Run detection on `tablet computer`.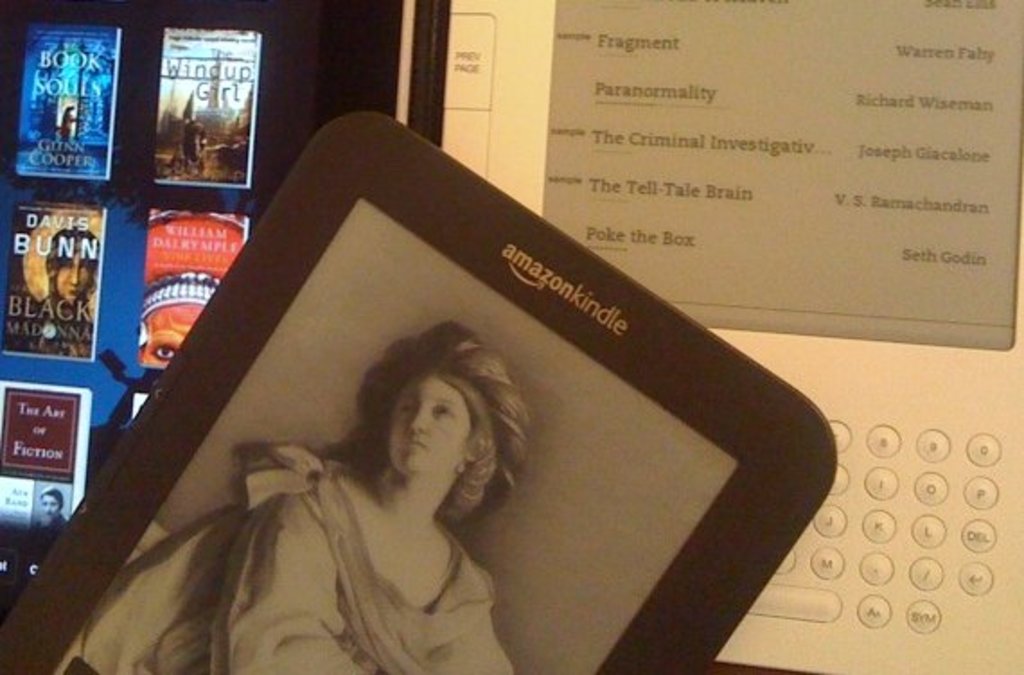
Result: 0:106:837:673.
